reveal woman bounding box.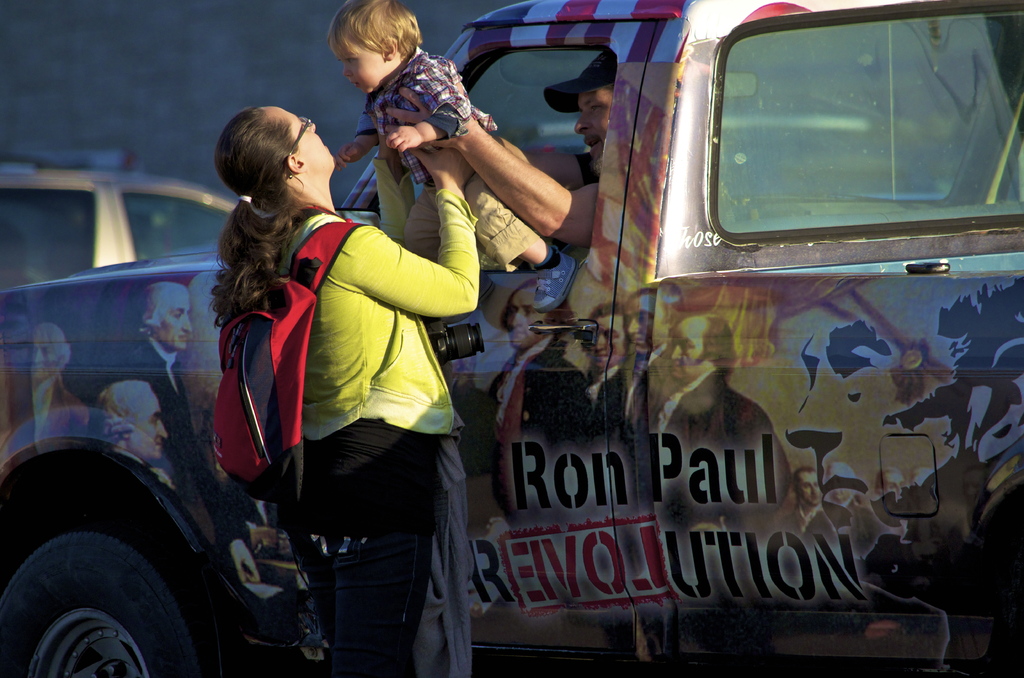
Revealed: x1=203 y1=99 x2=465 y2=677.
